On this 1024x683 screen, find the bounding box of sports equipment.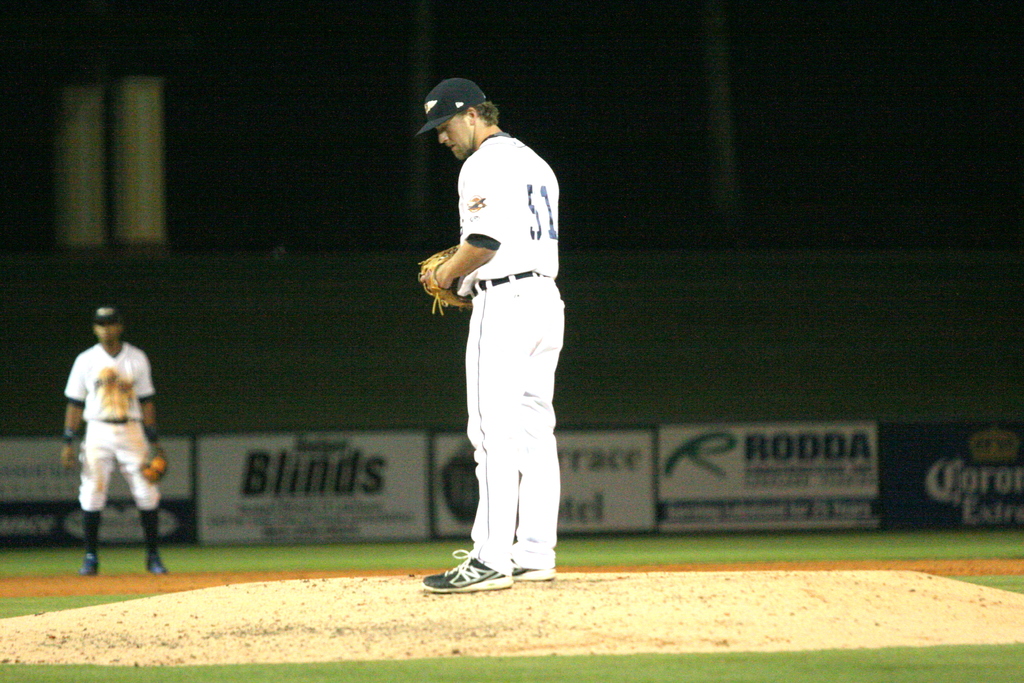
Bounding box: BBox(138, 450, 164, 484).
